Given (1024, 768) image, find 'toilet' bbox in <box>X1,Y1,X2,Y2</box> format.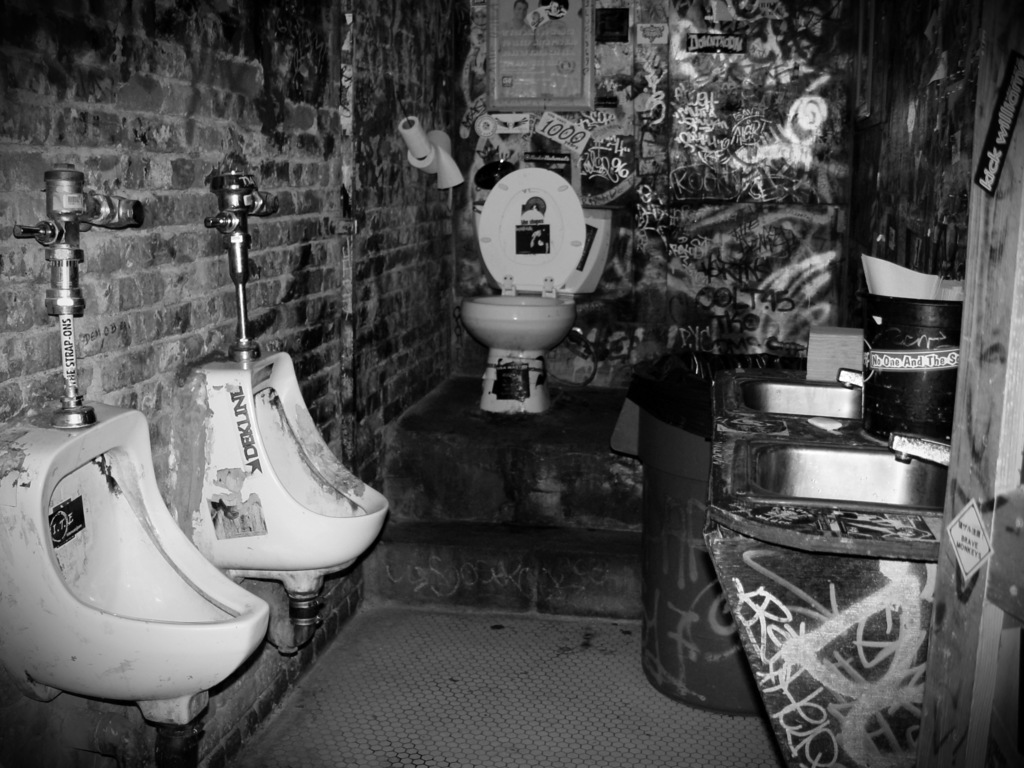
<box>461,286,571,412</box>.
